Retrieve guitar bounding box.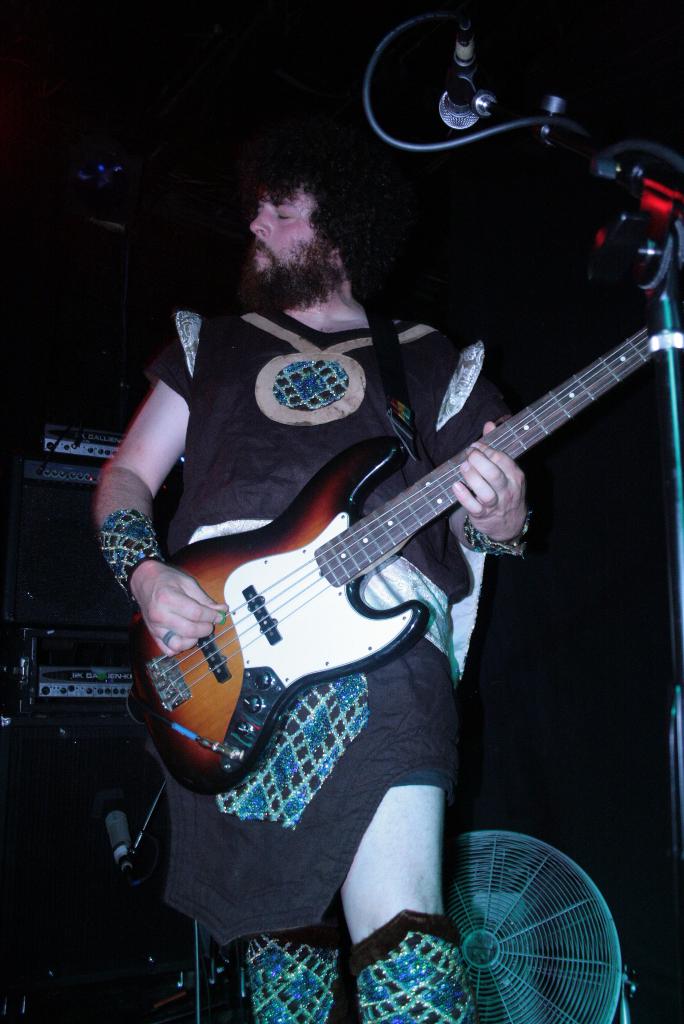
Bounding box: 126:333:664:790.
